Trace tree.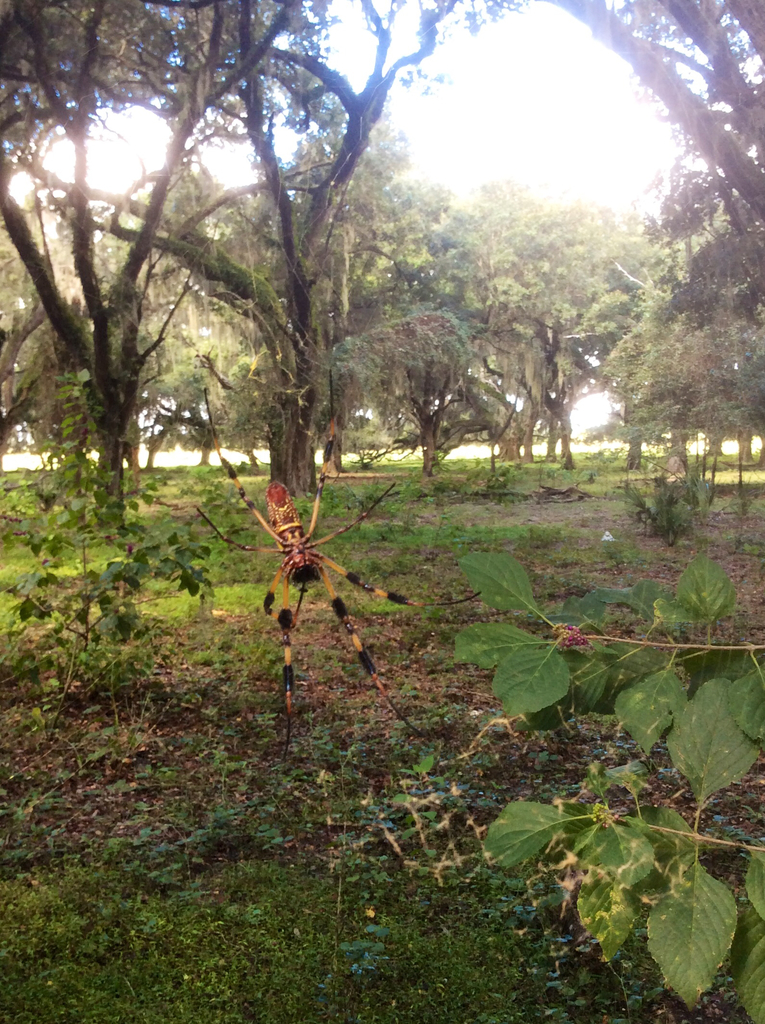
Traced to 165,0,500,484.
